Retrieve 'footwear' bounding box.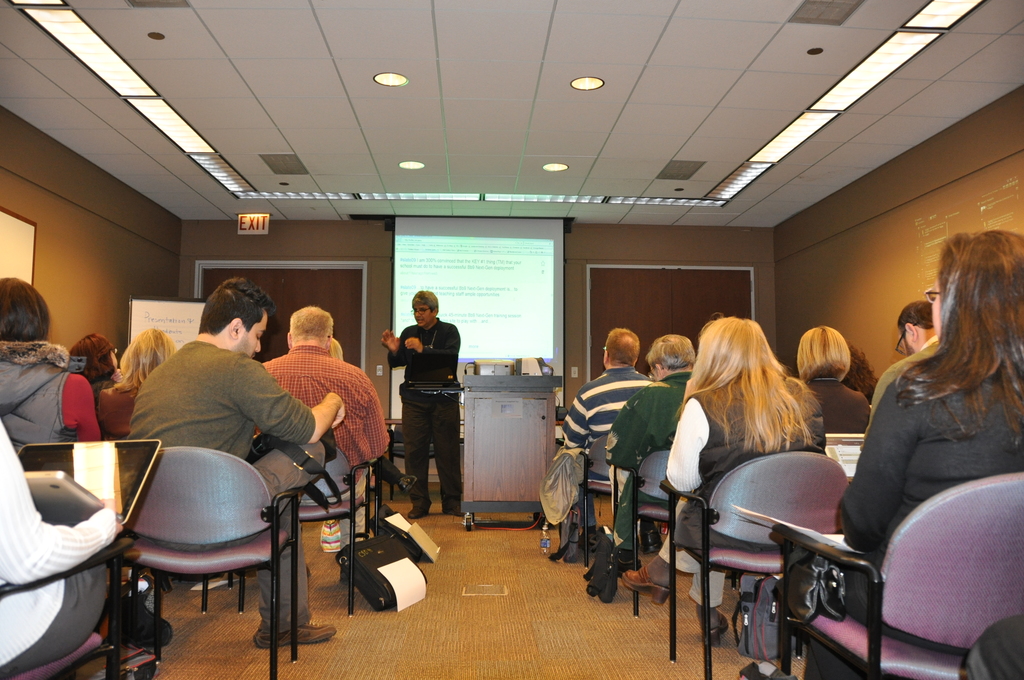
Bounding box: region(255, 622, 330, 638).
